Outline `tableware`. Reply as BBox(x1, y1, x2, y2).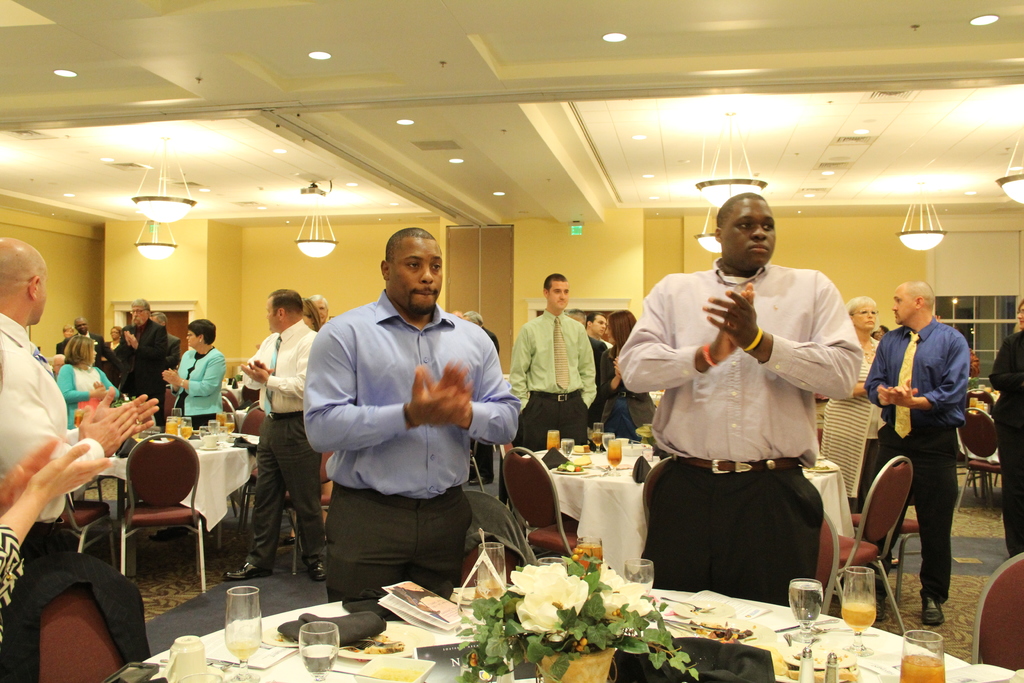
BBox(546, 427, 561, 452).
